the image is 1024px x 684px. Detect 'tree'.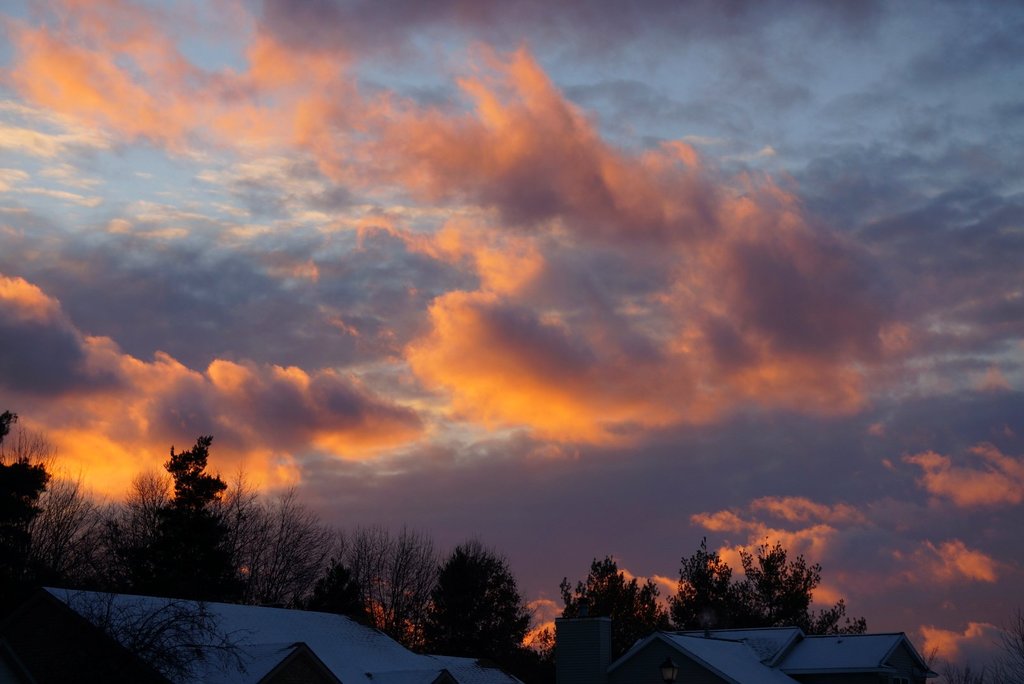
Detection: [left=94, top=465, right=178, bottom=593].
